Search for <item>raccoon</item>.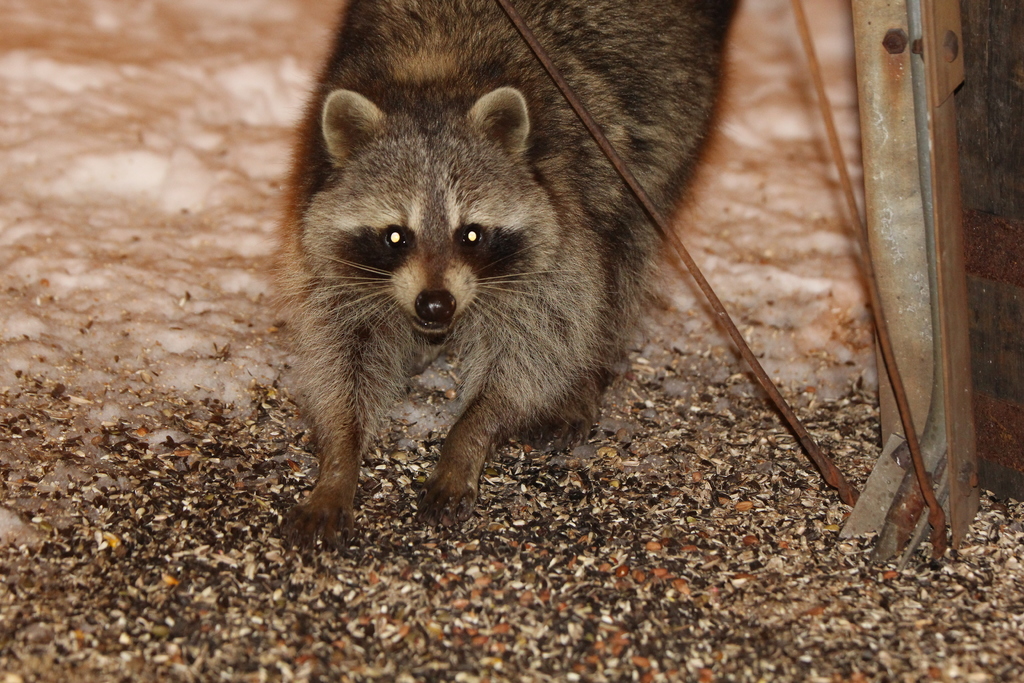
Found at Rect(267, 0, 743, 554).
